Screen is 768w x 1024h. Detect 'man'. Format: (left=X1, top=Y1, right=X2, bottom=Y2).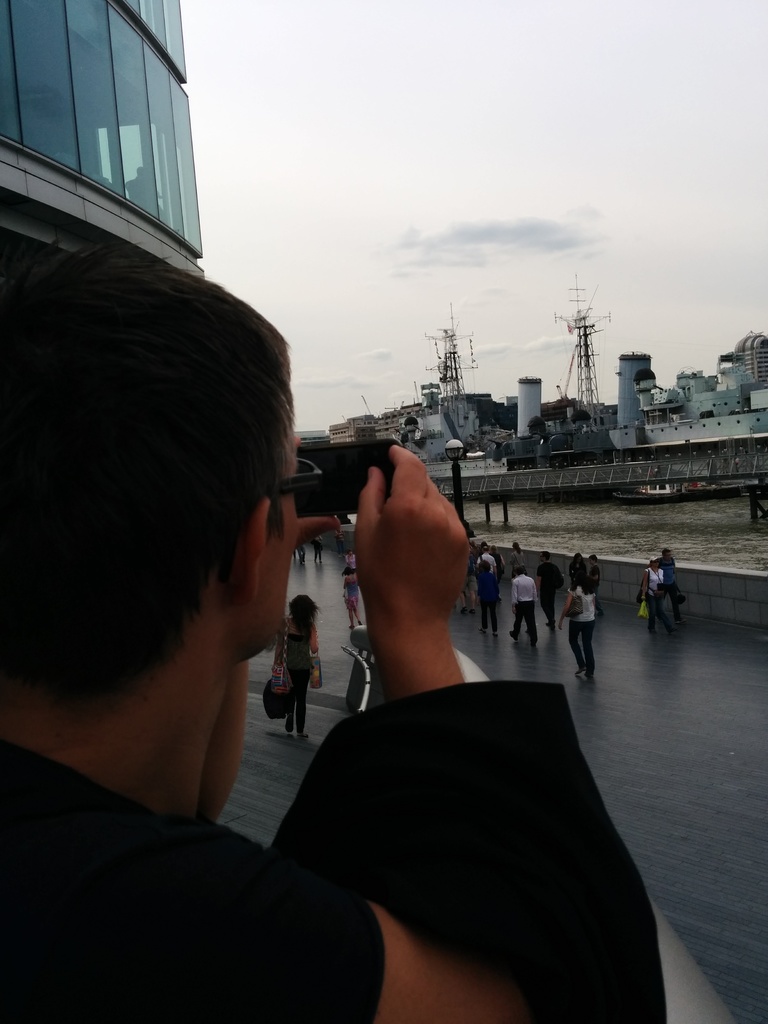
(left=506, top=566, right=540, bottom=646).
